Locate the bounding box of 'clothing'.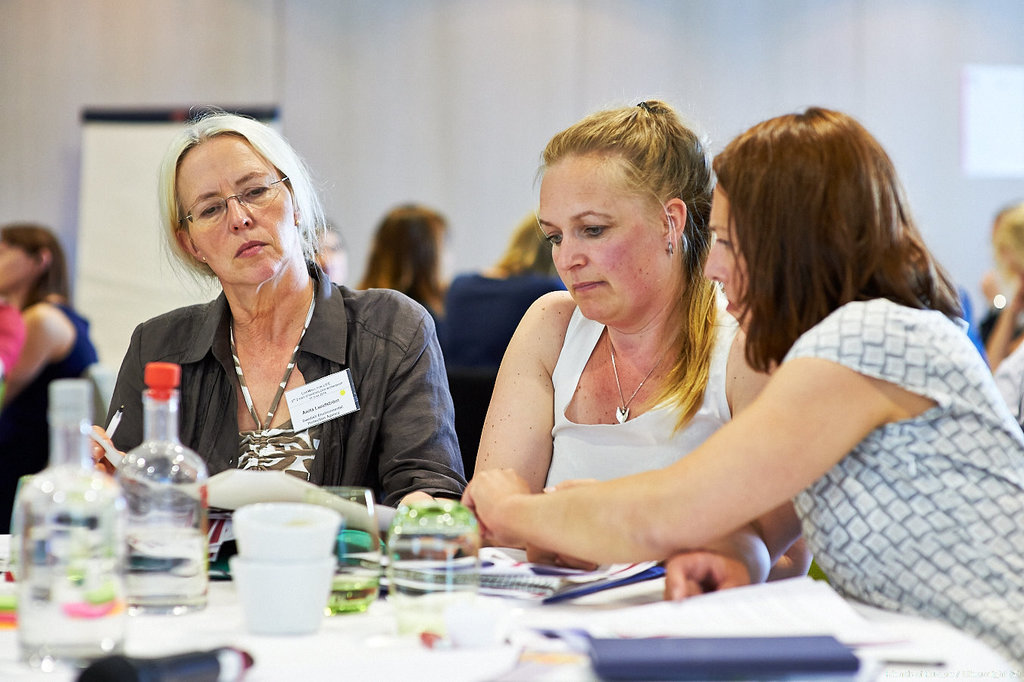
Bounding box: (left=543, top=282, right=741, bottom=480).
